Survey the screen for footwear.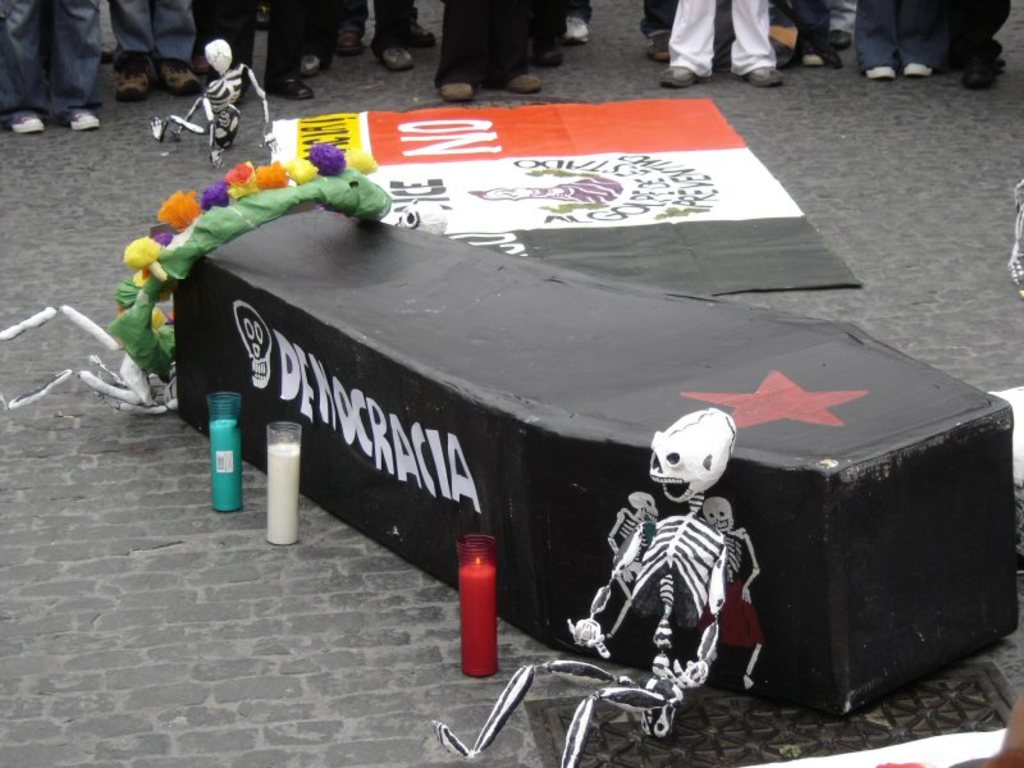
Survey found: box=[902, 61, 937, 78].
